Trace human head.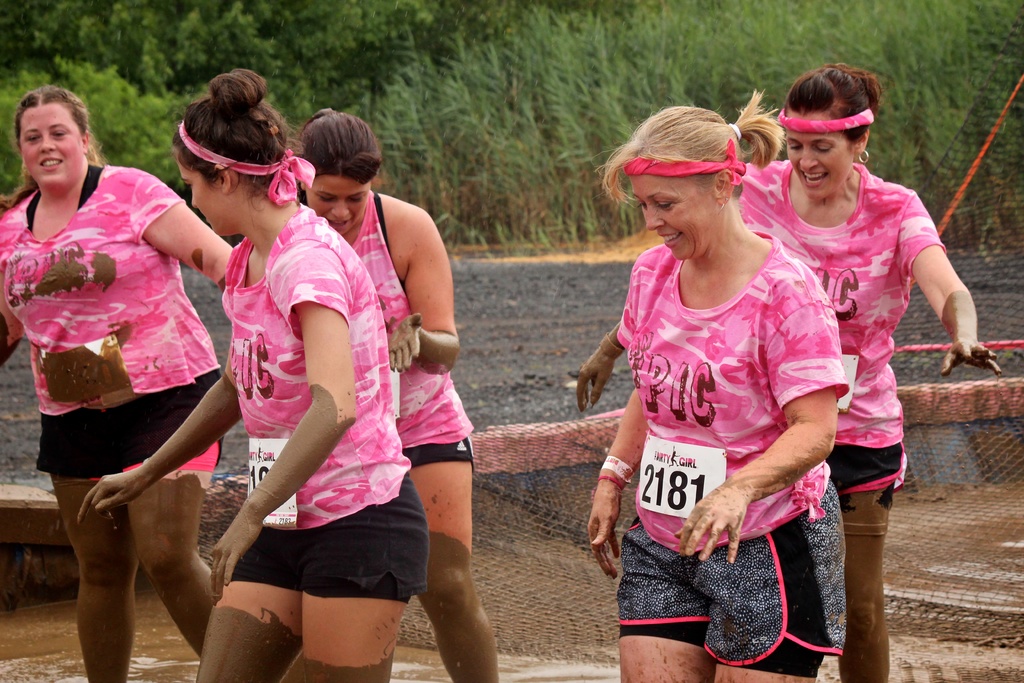
Traced to region(294, 106, 382, 231).
